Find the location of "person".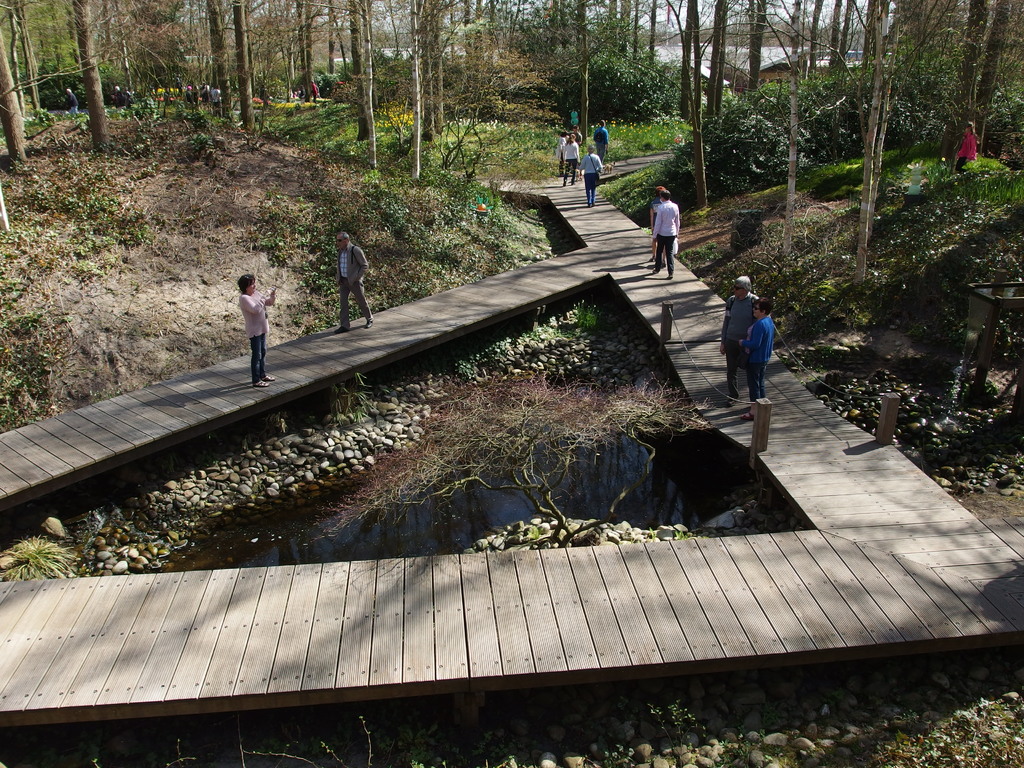
Location: box=[334, 230, 375, 331].
